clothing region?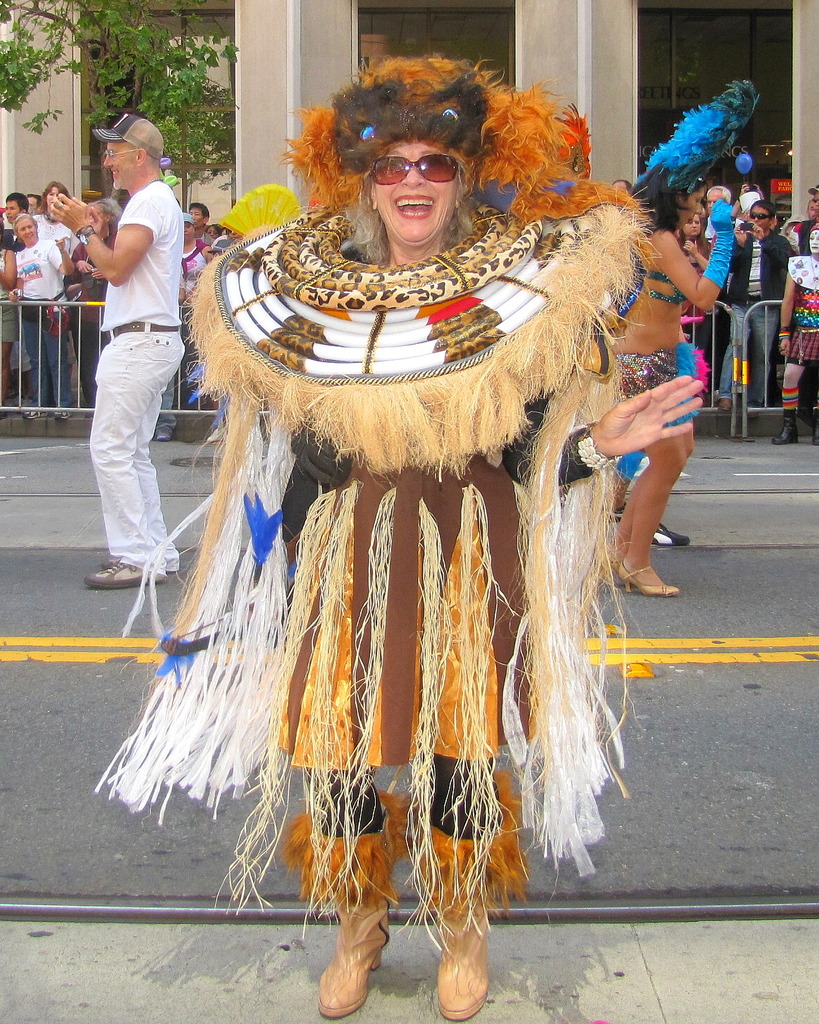
617/266/709/427
